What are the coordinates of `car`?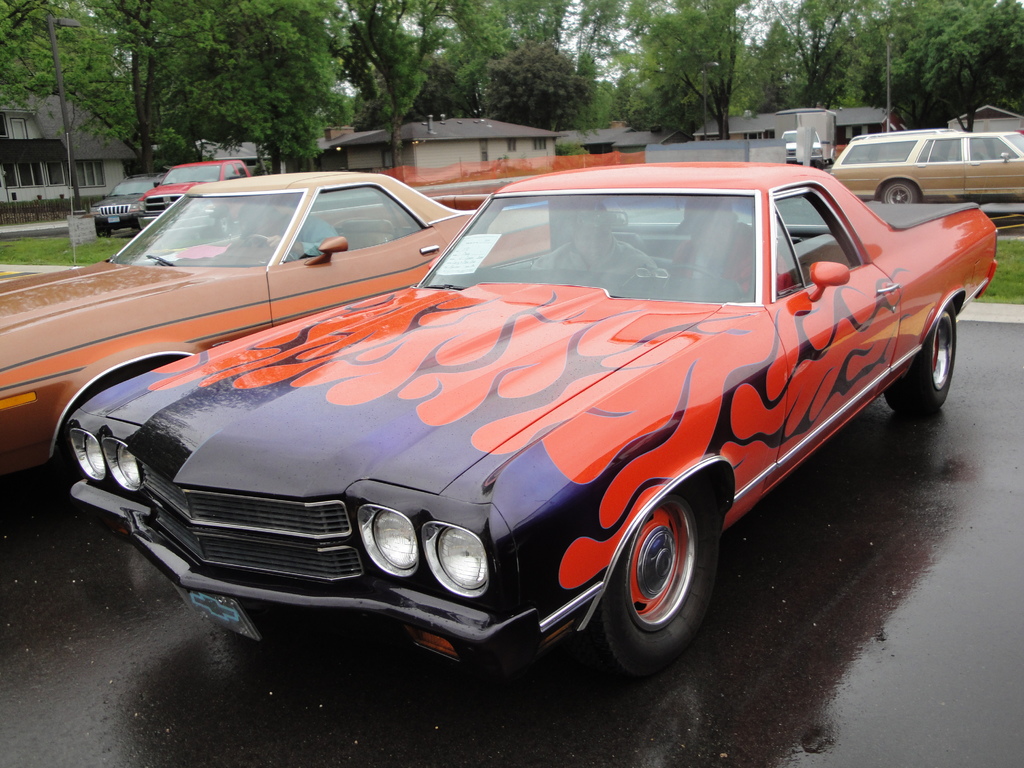
(781,131,824,165).
